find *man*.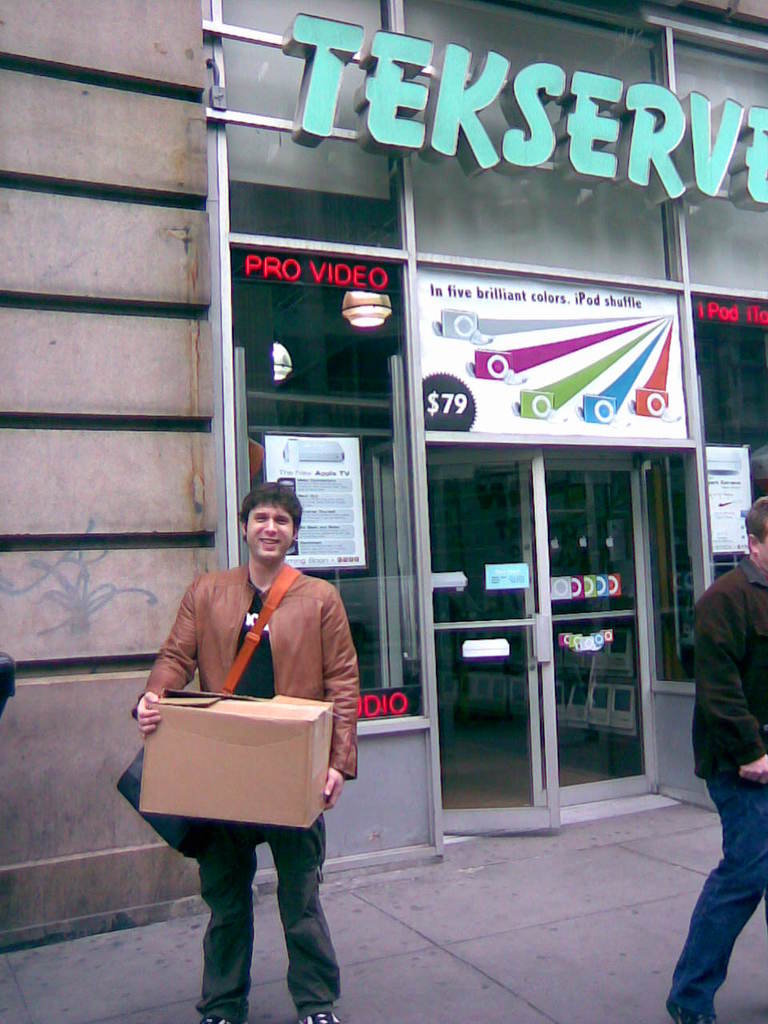
[684,494,767,1023].
